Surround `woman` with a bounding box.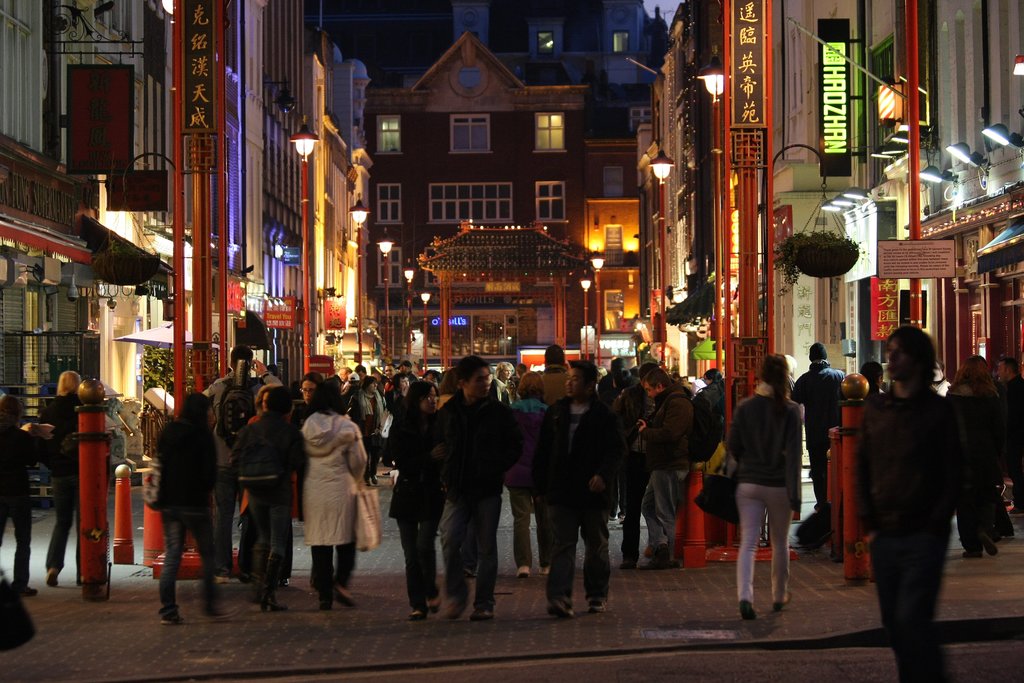
bbox=(378, 377, 441, 623).
